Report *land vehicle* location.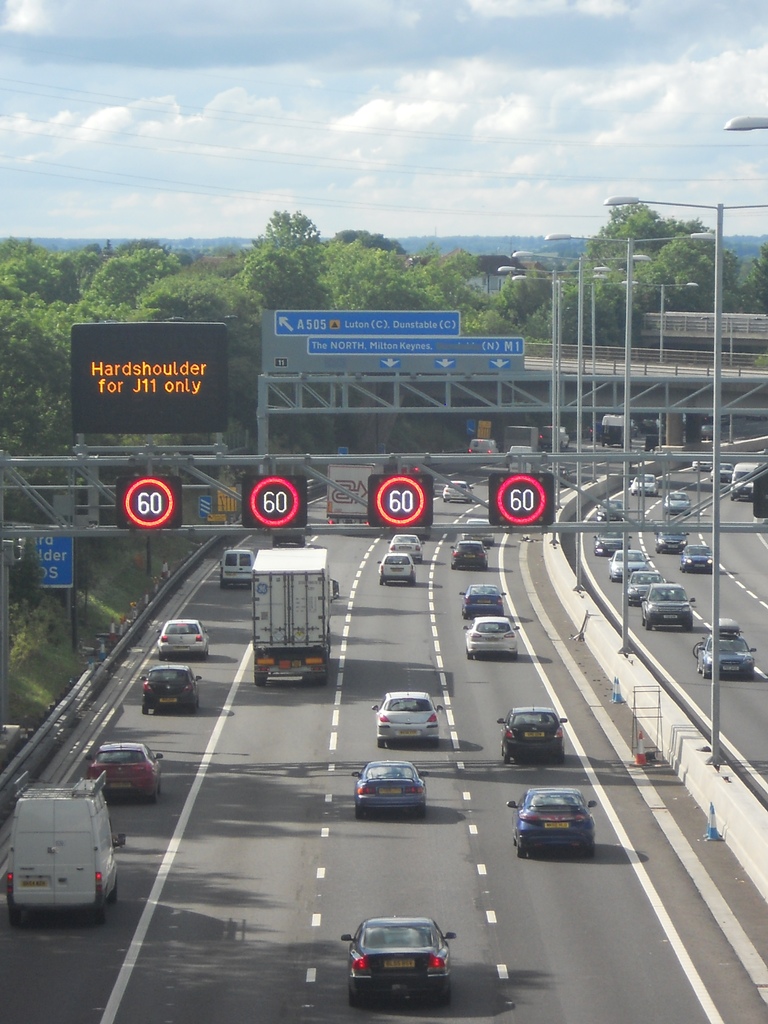
Report: 220:552:255:589.
